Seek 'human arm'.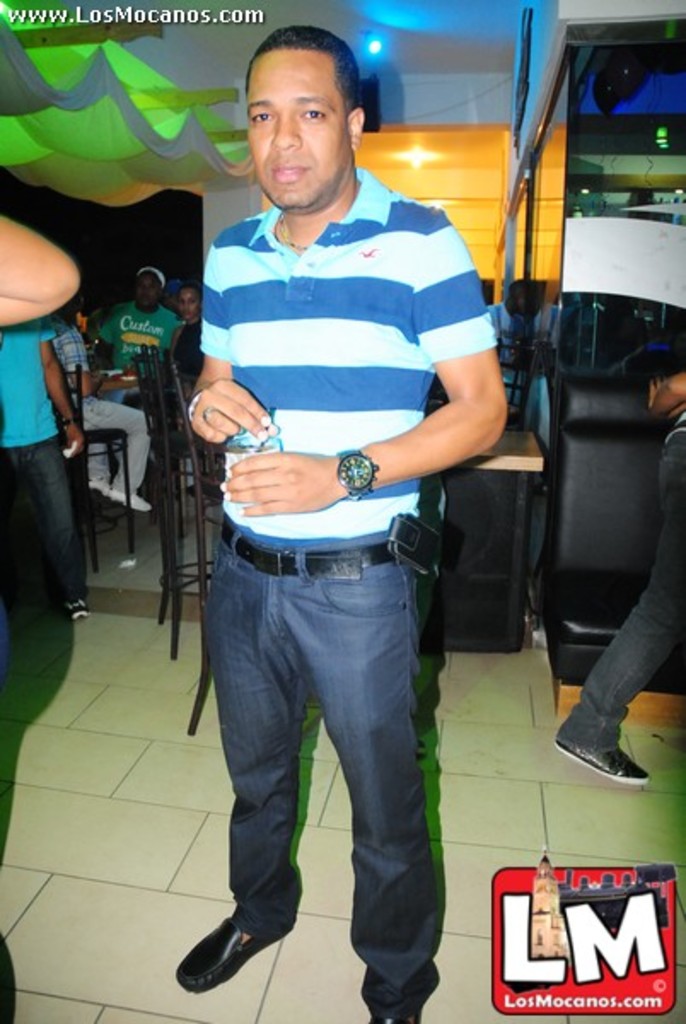
(left=0, top=212, right=80, bottom=338).
